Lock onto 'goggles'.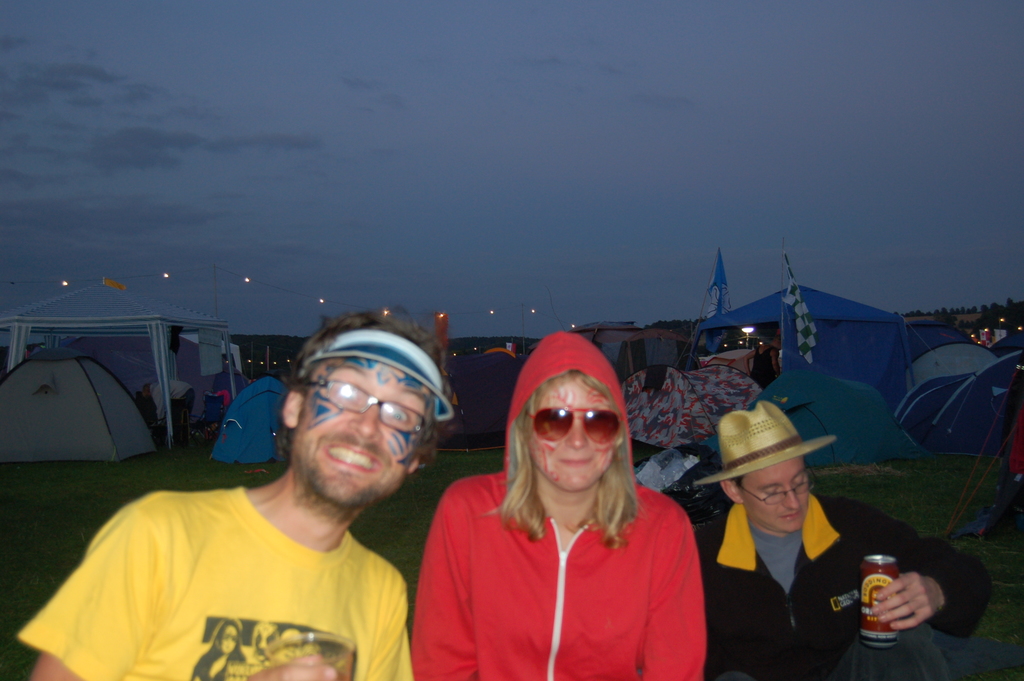
Locked: crop(521, 411, 635, 464).
